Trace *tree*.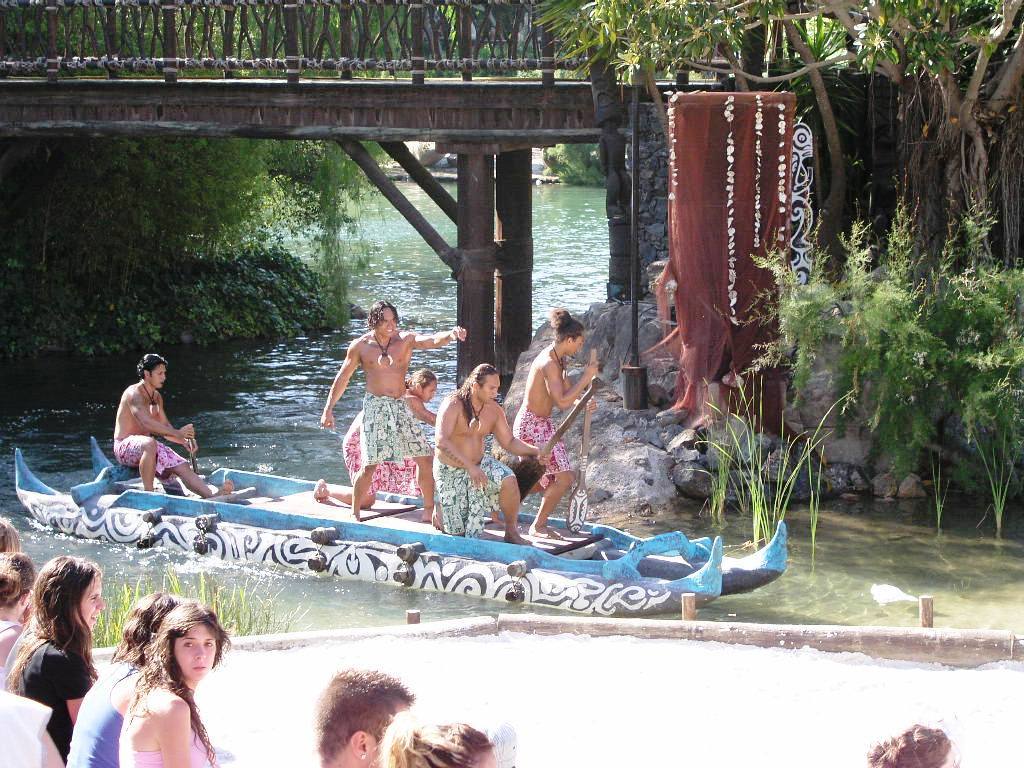
Traced to 530,0,1023,268.
